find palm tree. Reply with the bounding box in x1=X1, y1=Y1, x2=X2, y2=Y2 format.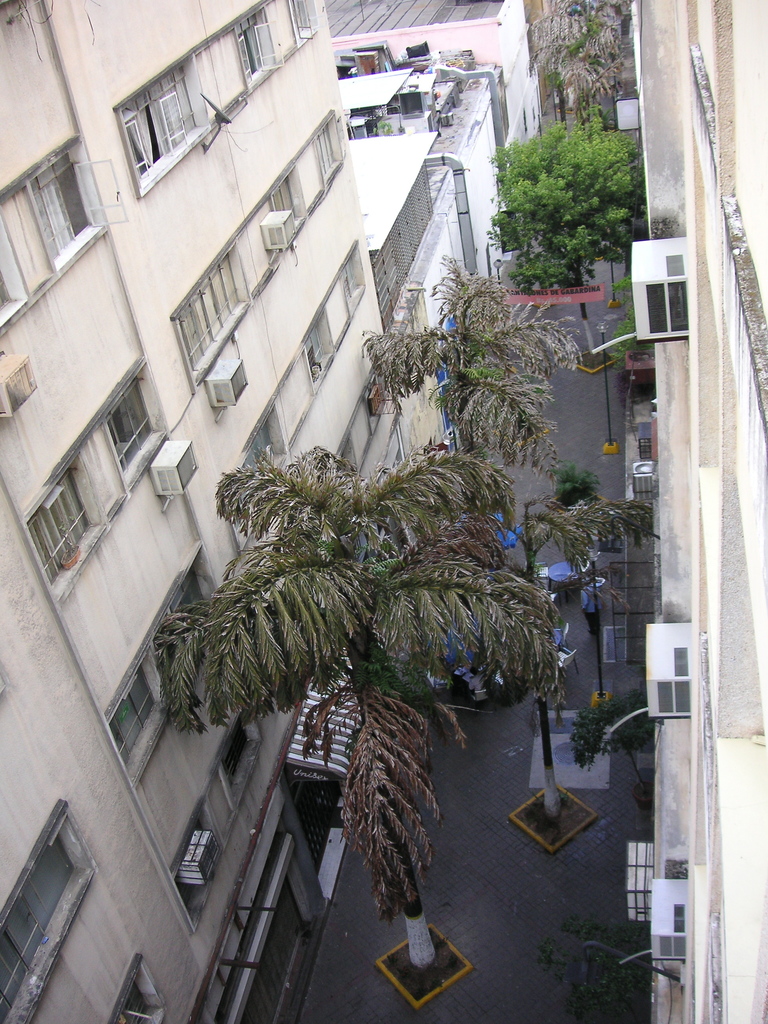
x1=289, y1=287, x2=557, y2=602.
